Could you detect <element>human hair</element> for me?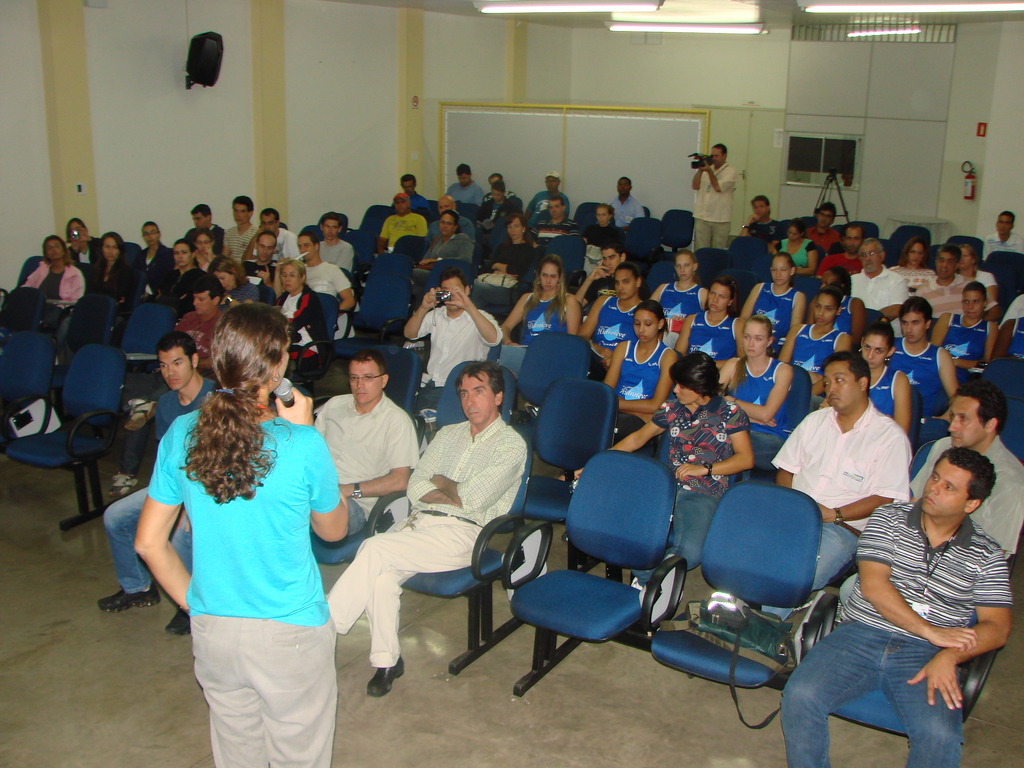
Detection result: (954, 384, 1002, 429).
